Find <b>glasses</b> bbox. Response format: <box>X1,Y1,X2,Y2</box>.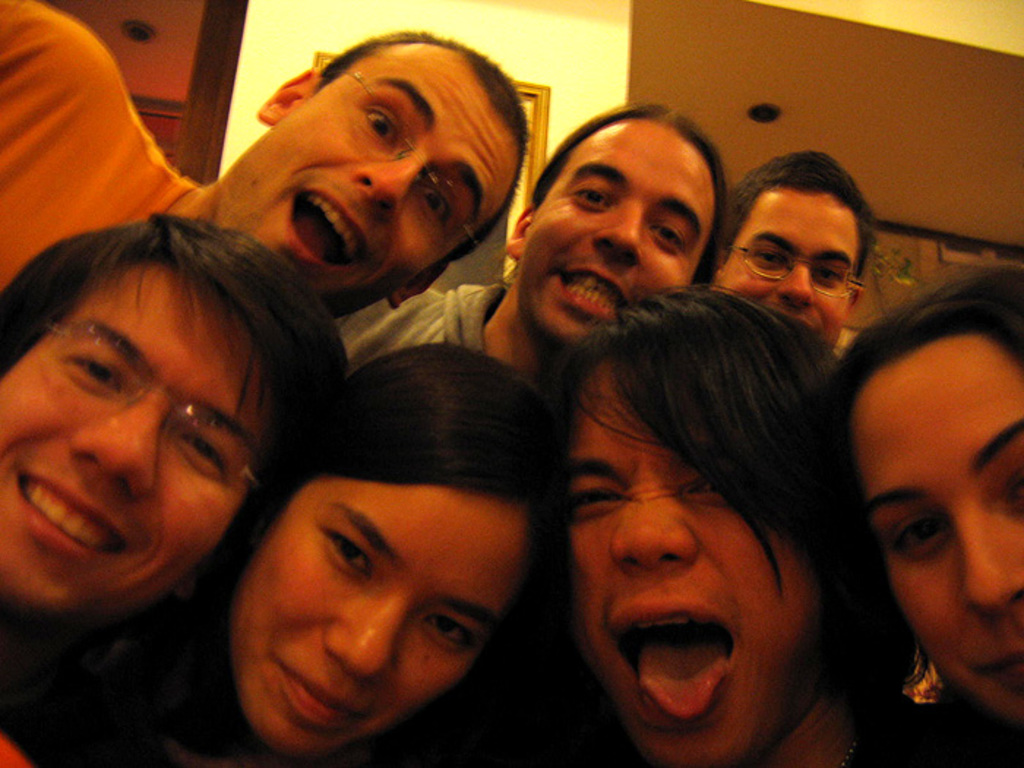
<box>50,323,268,489</box>.
